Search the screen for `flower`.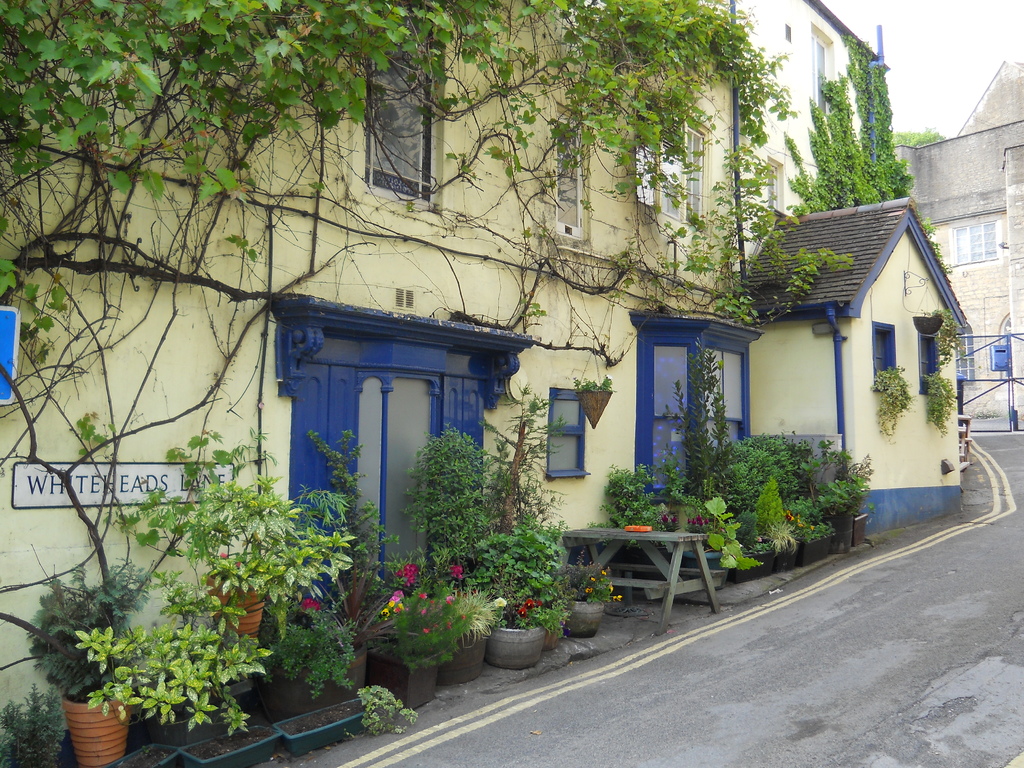
Found at [x1=395, y1=588, x2=404, y2=601].
